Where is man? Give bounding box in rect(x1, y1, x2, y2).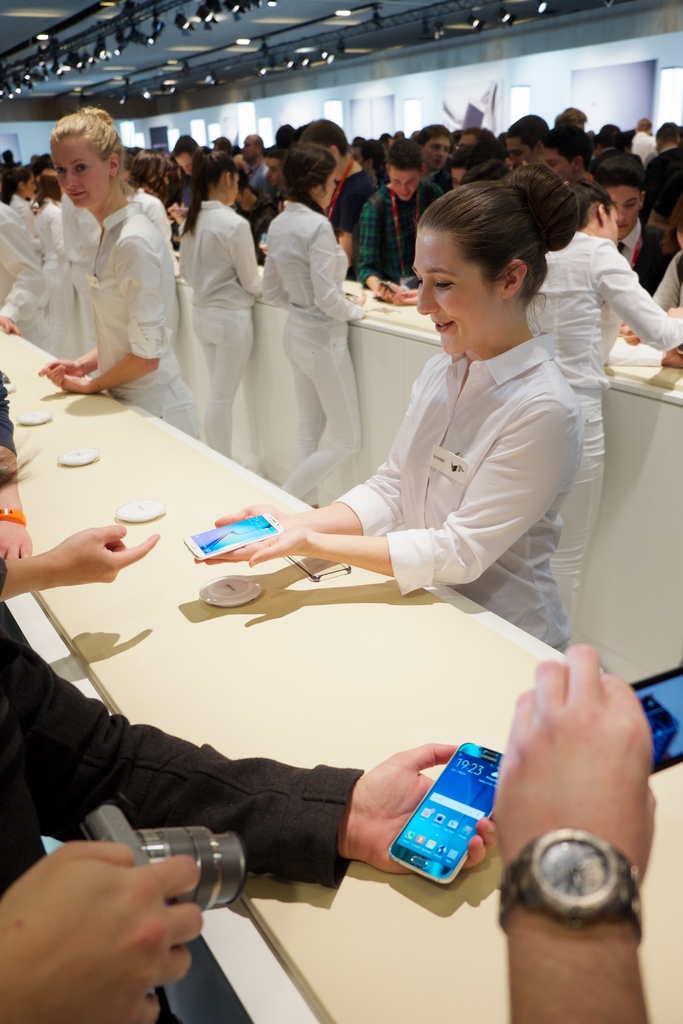
rect(628, 118, 652, 158).
